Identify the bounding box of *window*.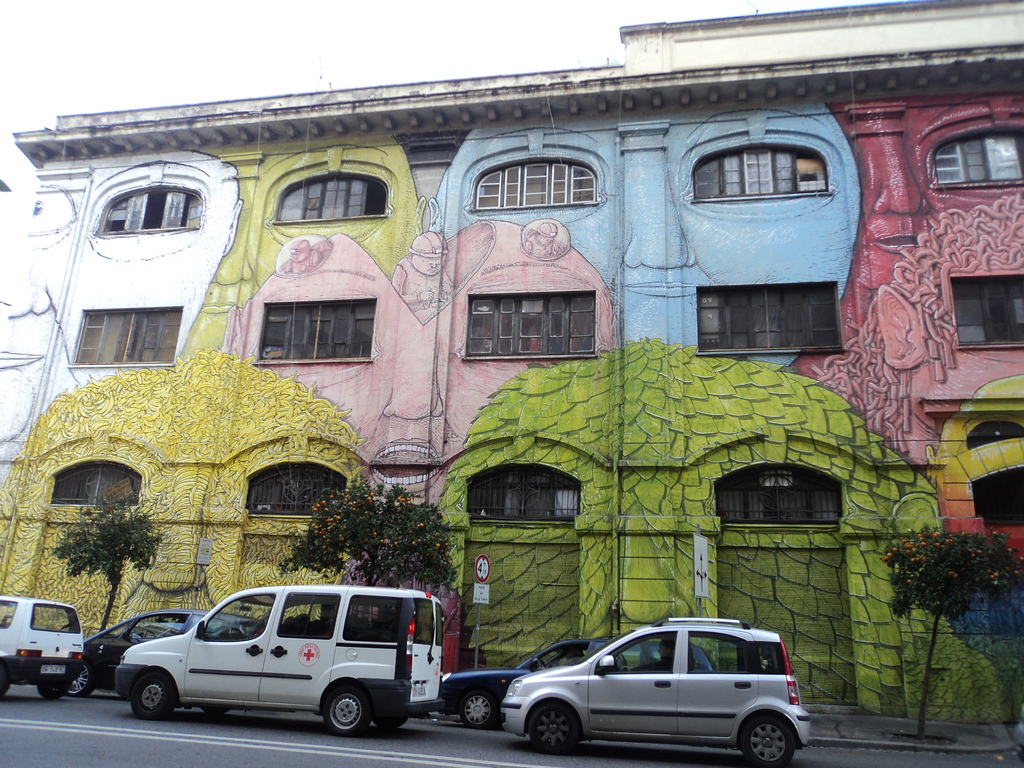
region(342, 595, 397, 643).
